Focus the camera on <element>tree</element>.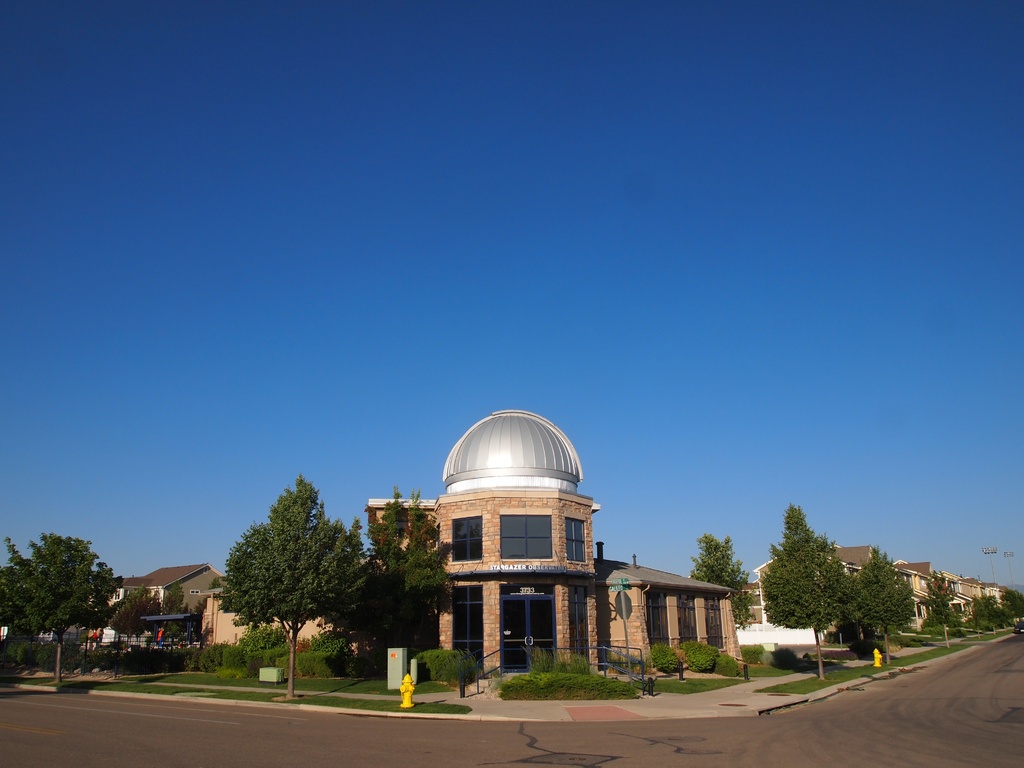
Focus region: [x1=764, y1=501, x2=852, y2=678].
